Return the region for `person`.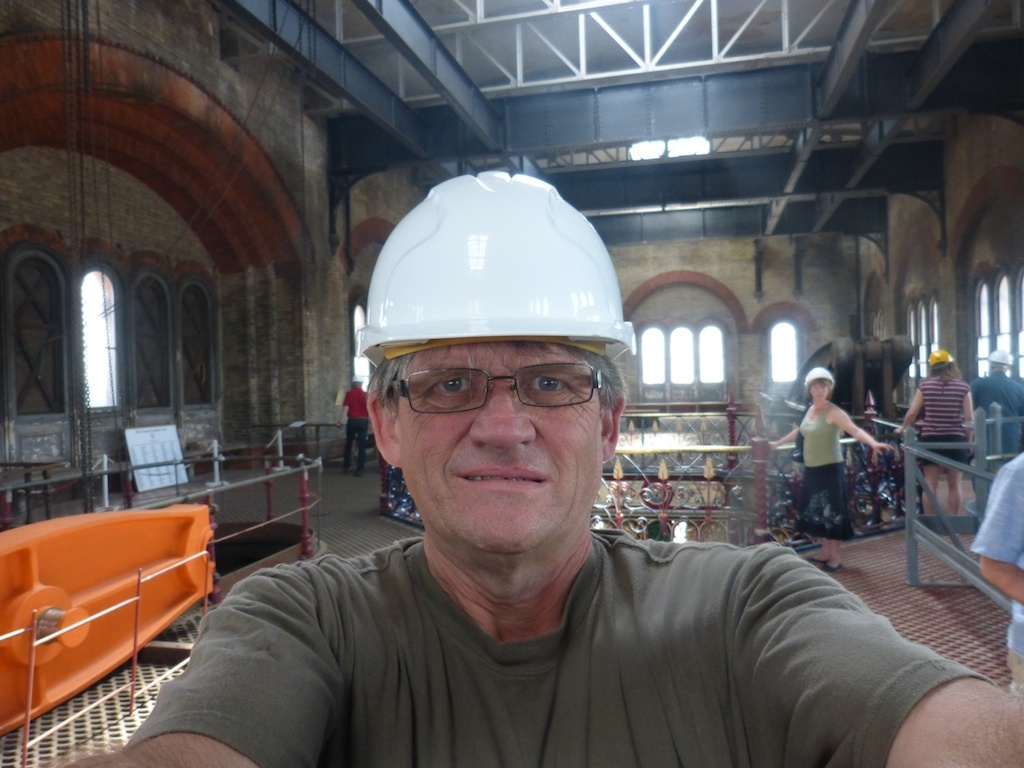
region(894, 346, 972, 517).
